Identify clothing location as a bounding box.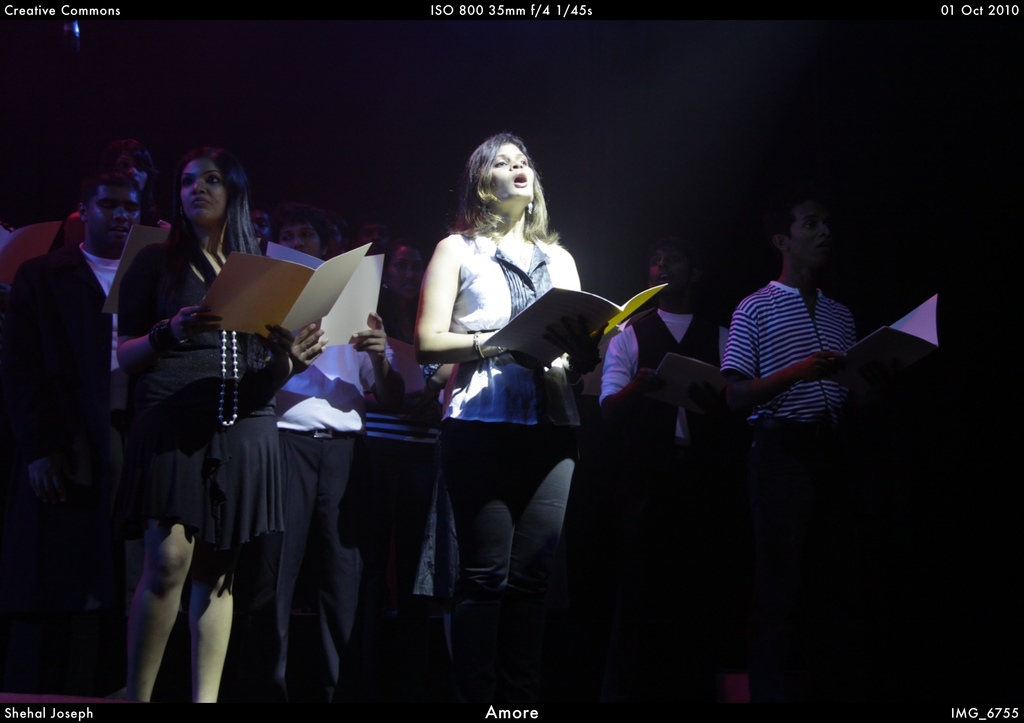
[left=126, top=233, right=287, bottom=549].
